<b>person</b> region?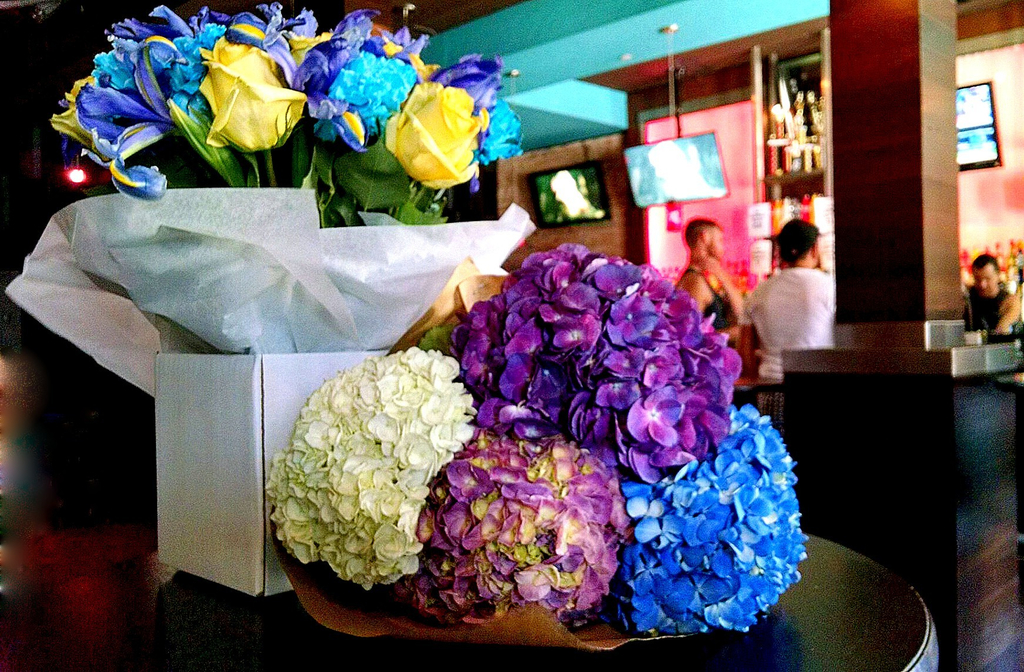
left=955, top=256, right=1019, bottom=337
